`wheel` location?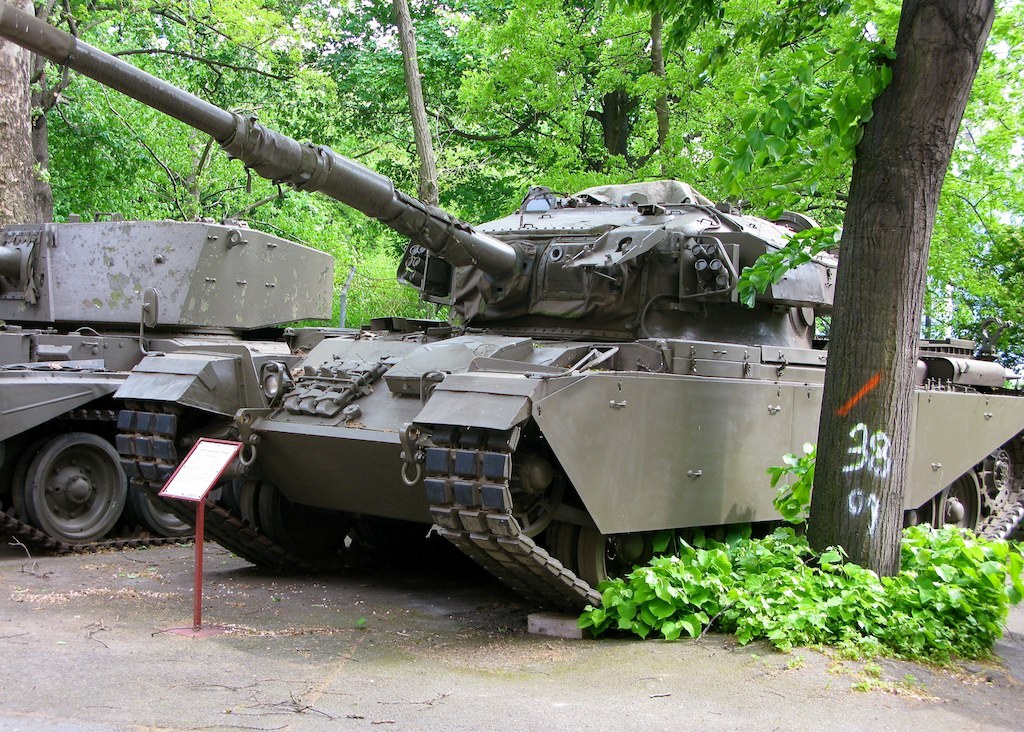
pyautogui.locateOnScreen(510, 434, 562, 540)
